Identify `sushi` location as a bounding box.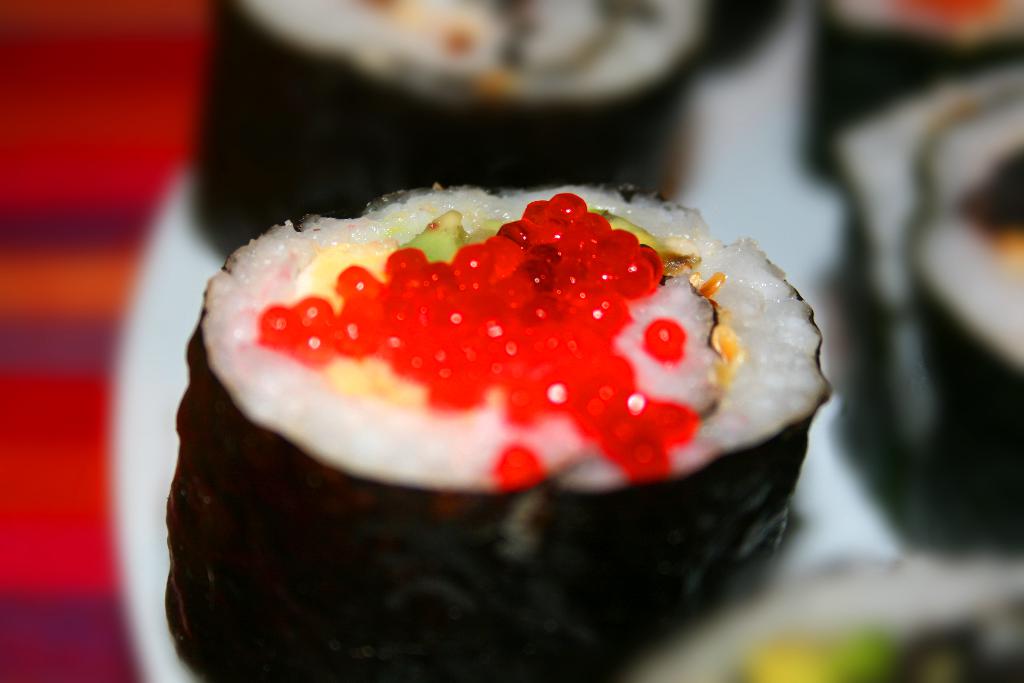
locate(841, 44, 1023, 565).
